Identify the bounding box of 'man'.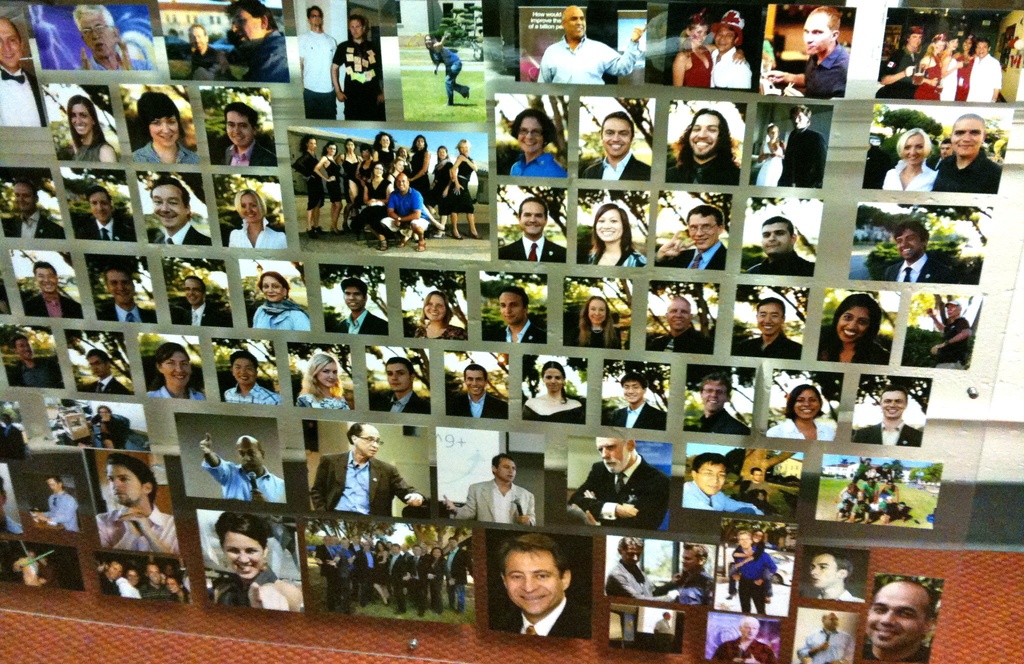
locate(662, 109, 743, 188).
